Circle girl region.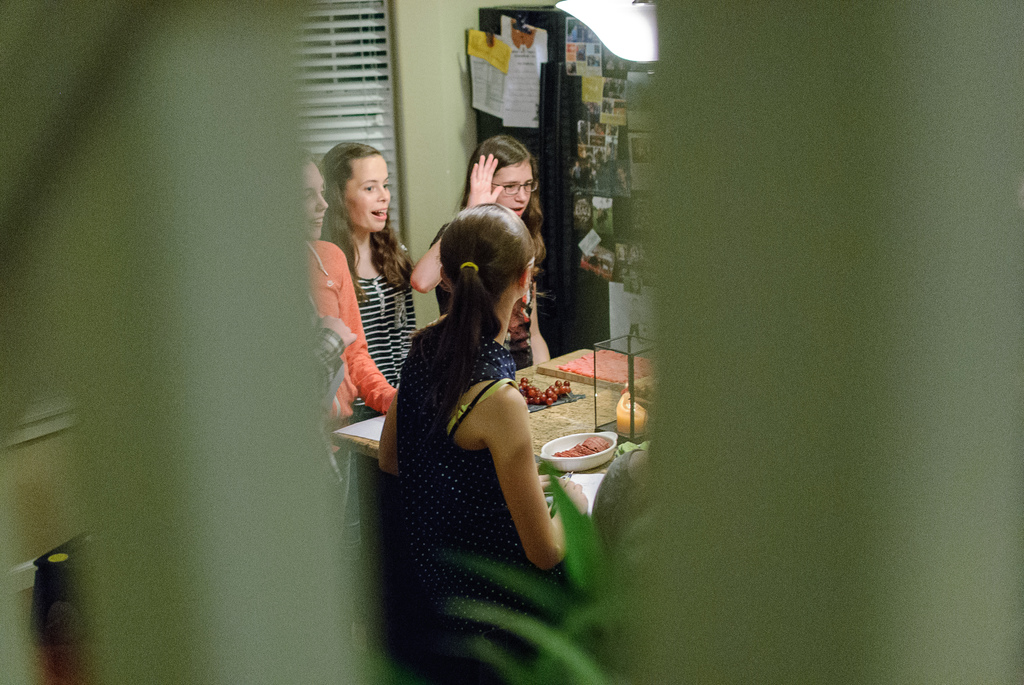
Region: box(379, 202, 588, 682).
